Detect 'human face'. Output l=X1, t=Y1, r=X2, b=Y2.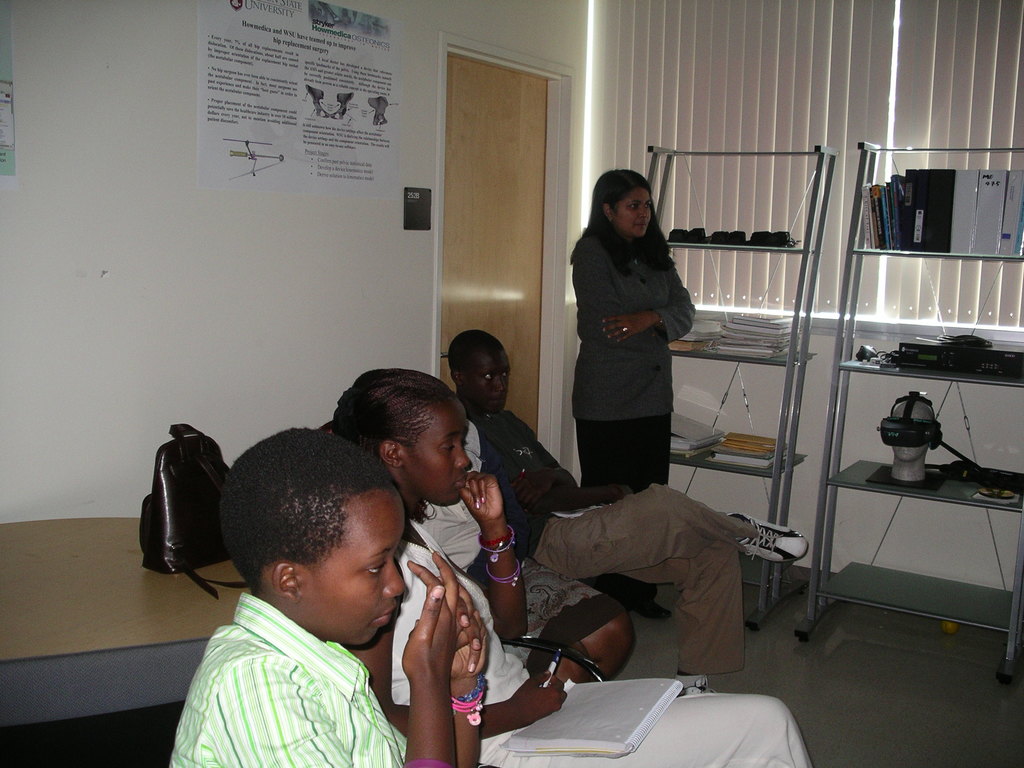
l=296, t=493, r=404, b=648.
